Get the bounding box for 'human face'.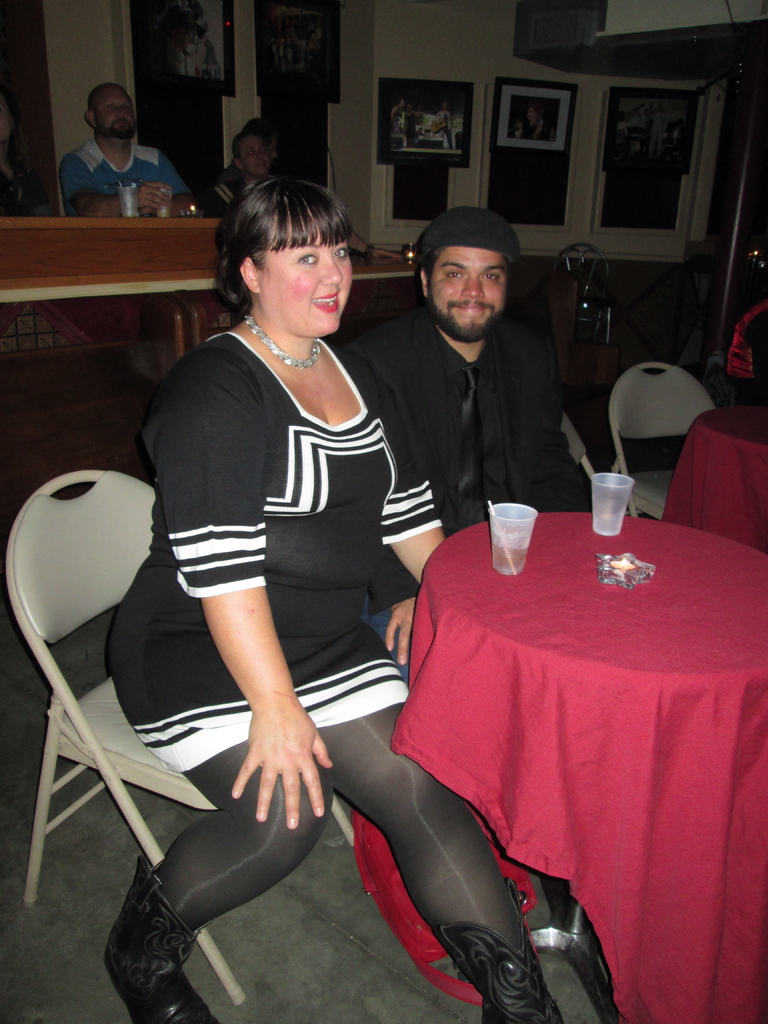
<box>429,247,508,345</box>.
